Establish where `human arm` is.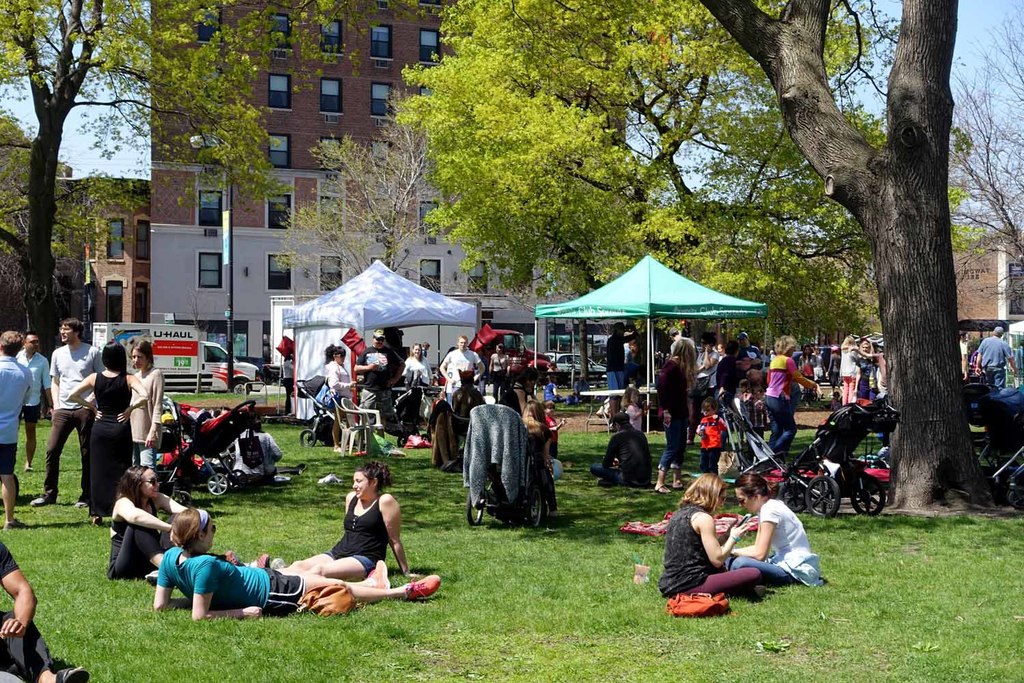
Established at BBox(698, 512, 753, 572).
